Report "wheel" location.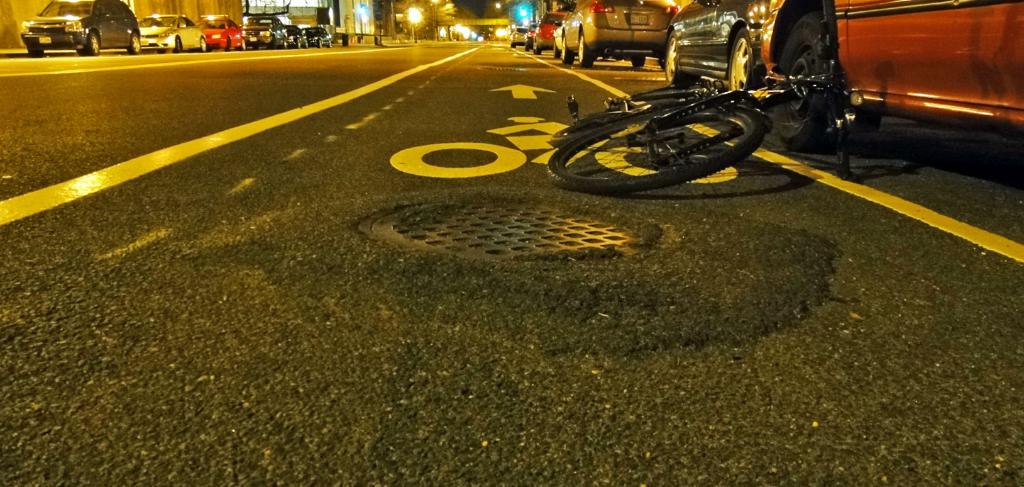
Report: 577:33:590:68.
